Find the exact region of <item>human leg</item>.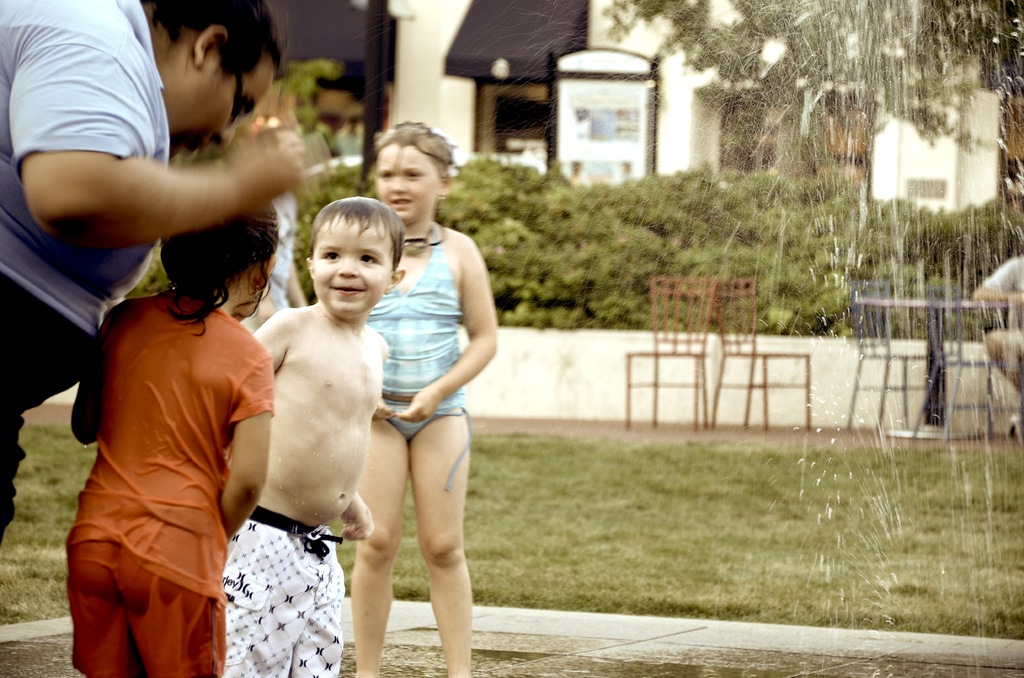
Exact region: <box>61,542,150,676</box>.
